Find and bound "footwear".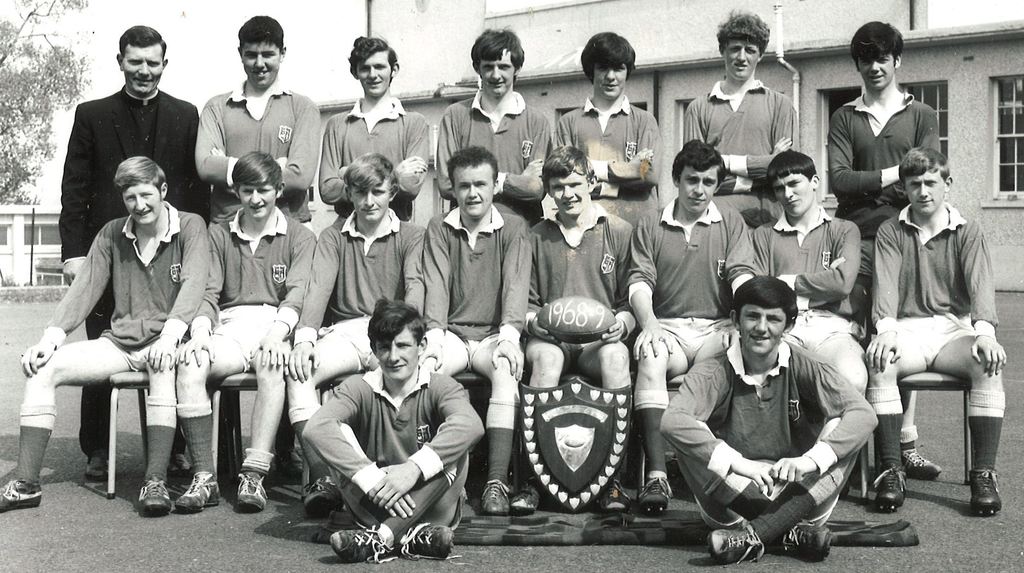
Bound: 776, 521, 833, 558.
